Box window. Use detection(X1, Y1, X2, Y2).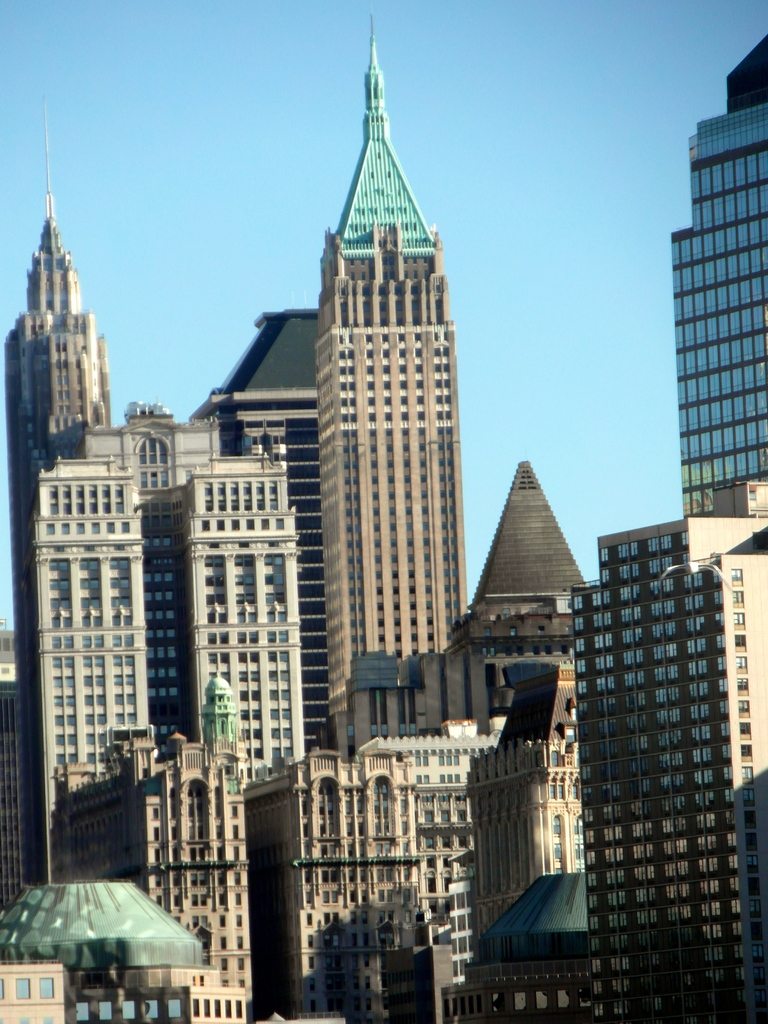
detection(552, 841, 559, 860).
